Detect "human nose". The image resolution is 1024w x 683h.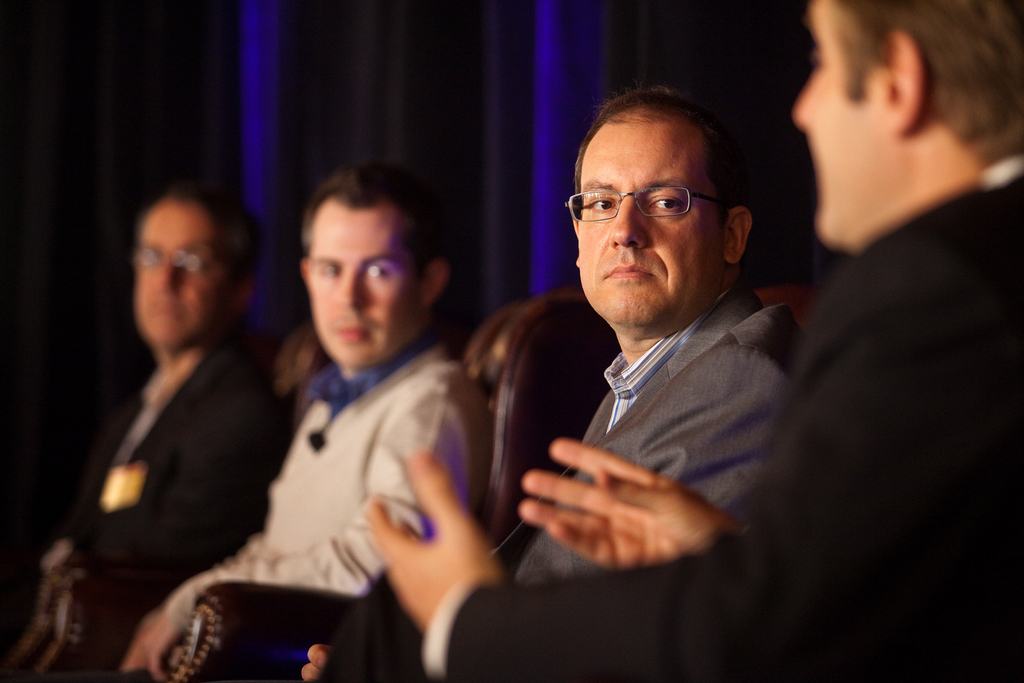
crop(794, 67, 822, 122).
